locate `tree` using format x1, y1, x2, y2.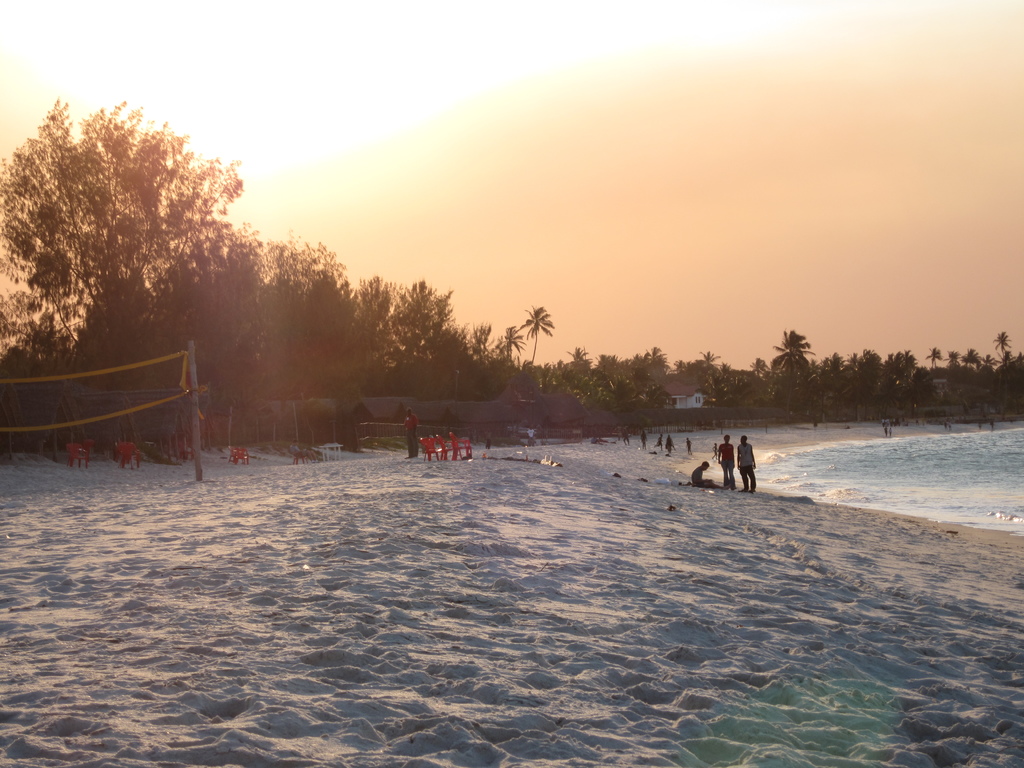
992, 333, 1016, 363.
